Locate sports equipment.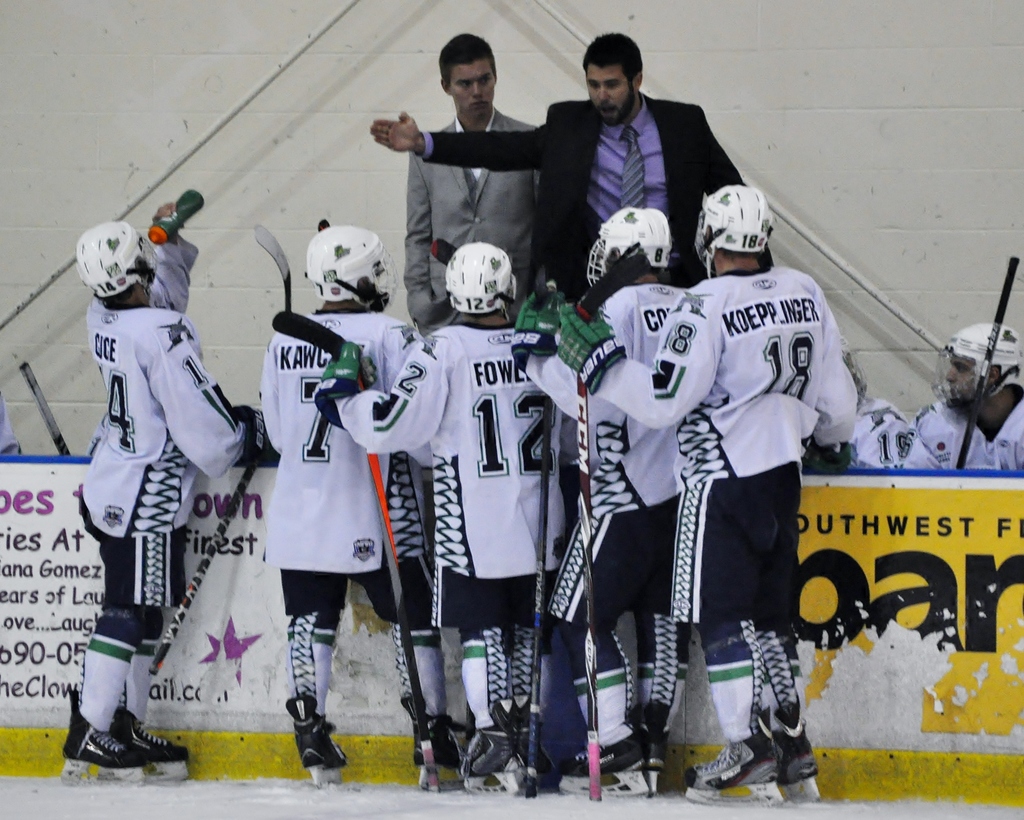
Bounding box: BBox(772, 695, 821, 801).
